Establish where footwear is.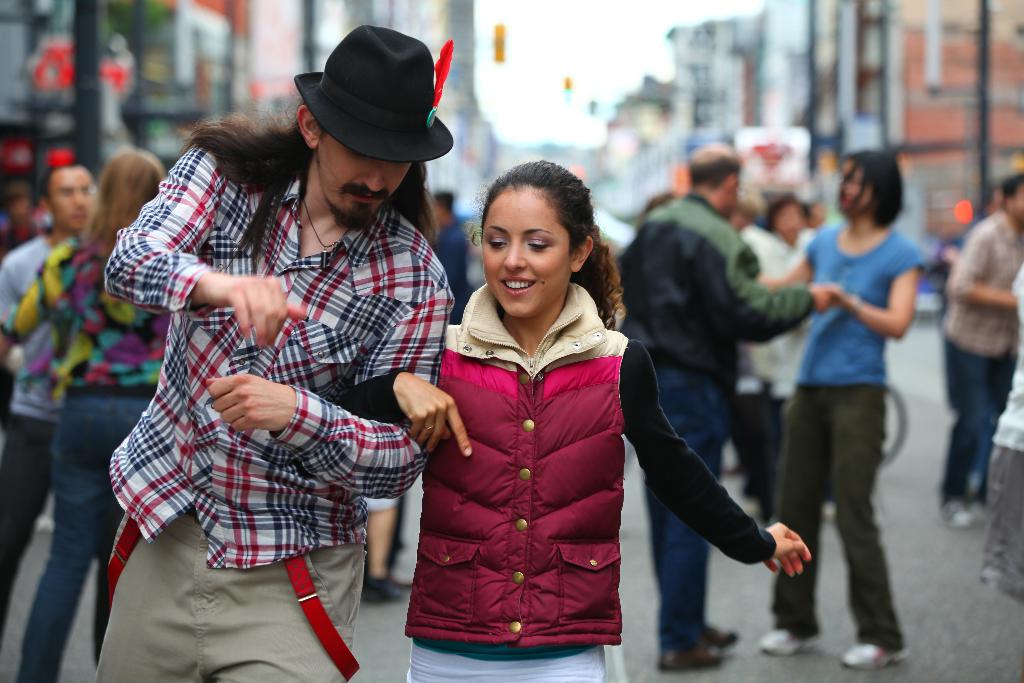
Established at box=[659, 644, 724, 673].
